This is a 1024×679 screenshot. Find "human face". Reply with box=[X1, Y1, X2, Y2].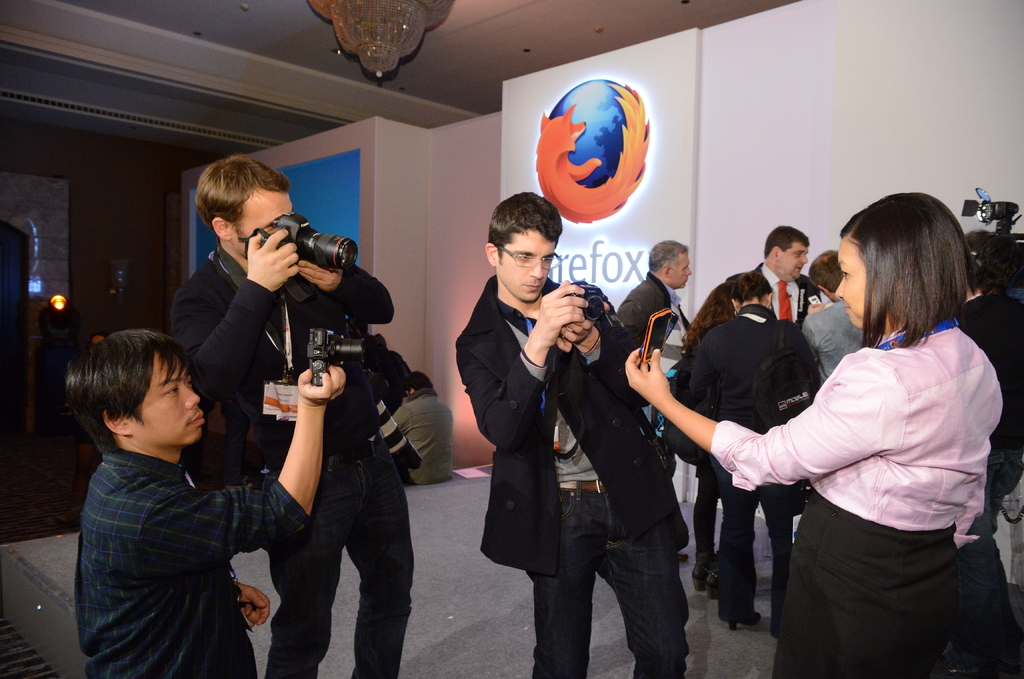
box=[779, 240, 809, 282].
